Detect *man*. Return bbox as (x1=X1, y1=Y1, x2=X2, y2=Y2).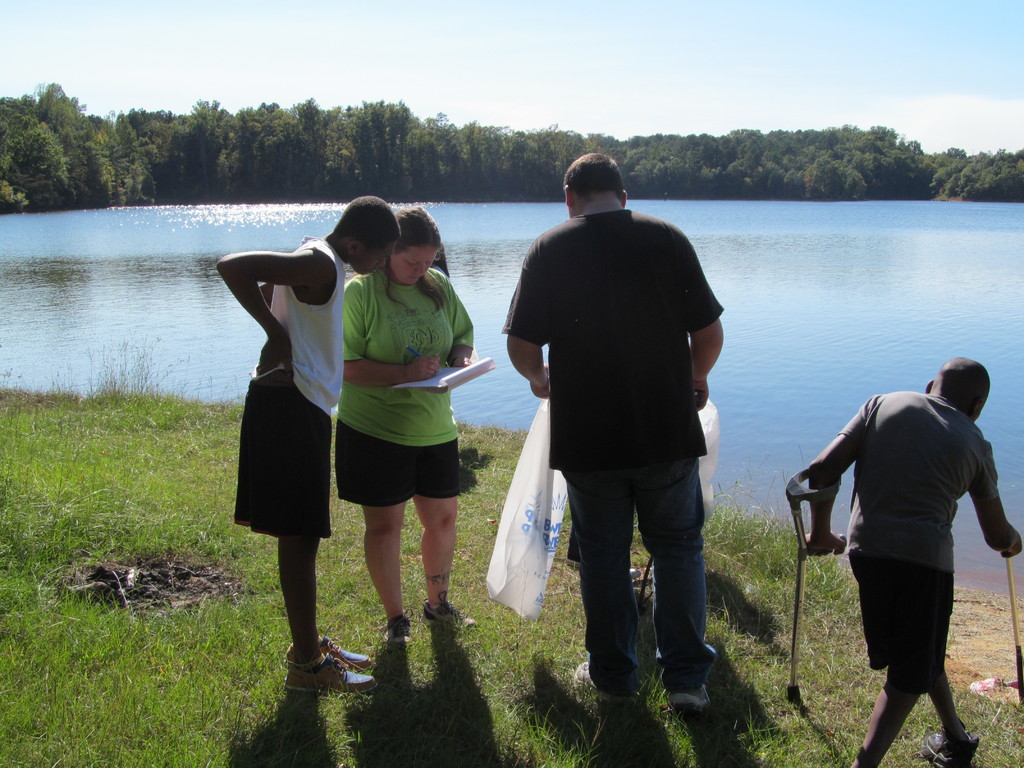
(x1=216, y1=193, x2=403, y2=698).
